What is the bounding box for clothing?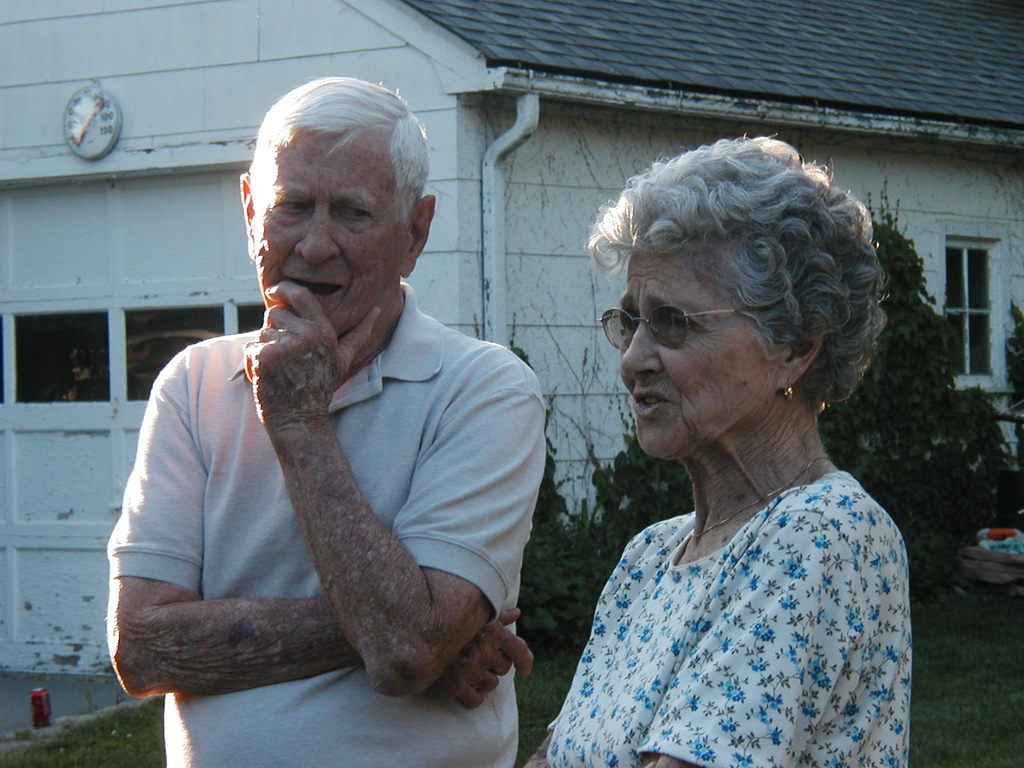
l=99, t=278, r=551, b=767.
